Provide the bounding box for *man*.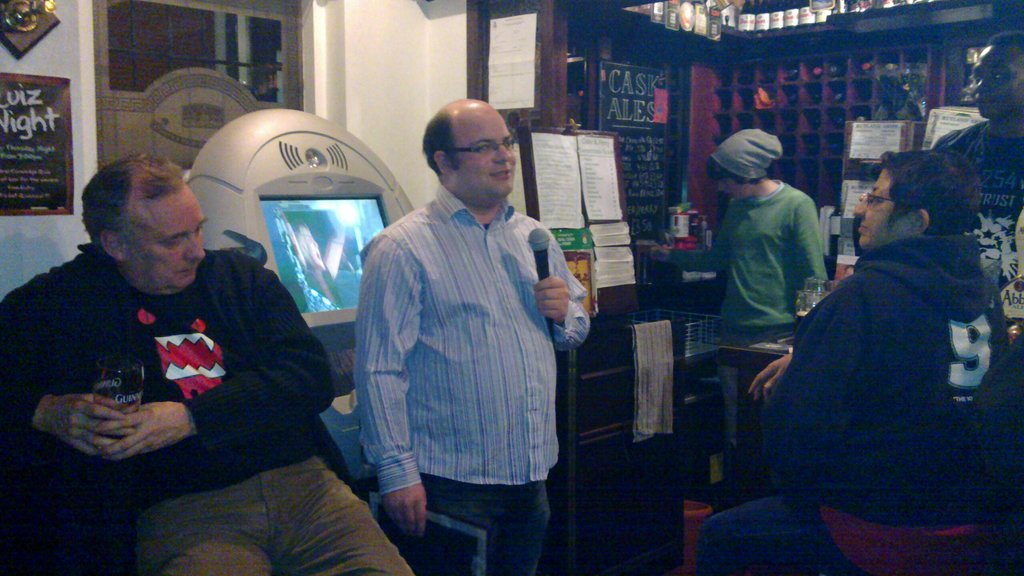
0/152/413/575.
